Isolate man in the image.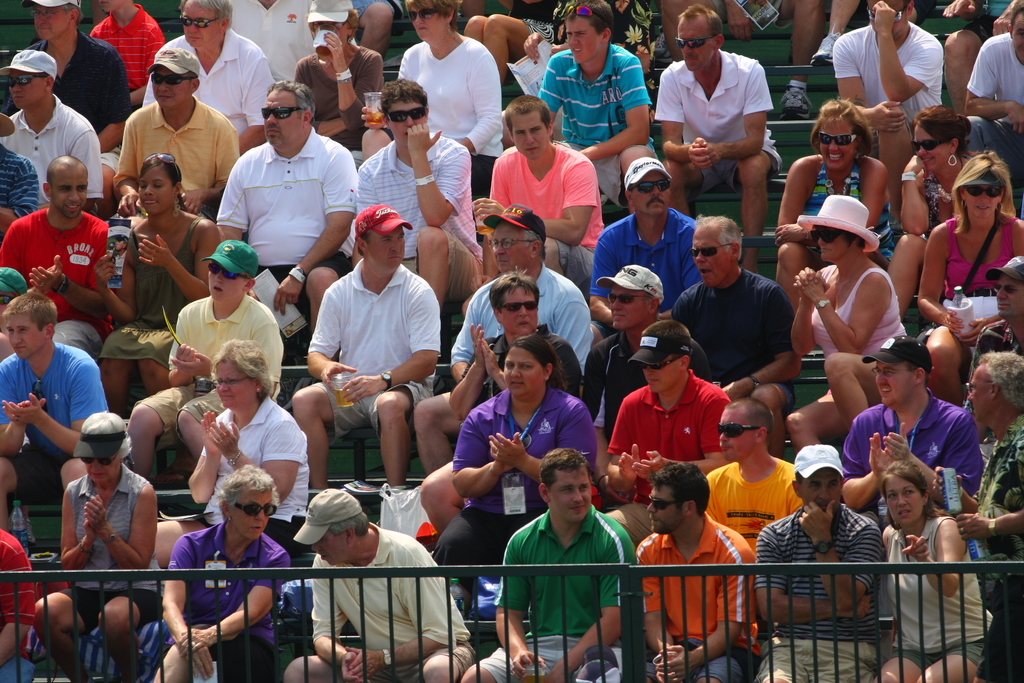
Isolated region: pyautogui.locateOnScreen(280, 484, 477, 682).
